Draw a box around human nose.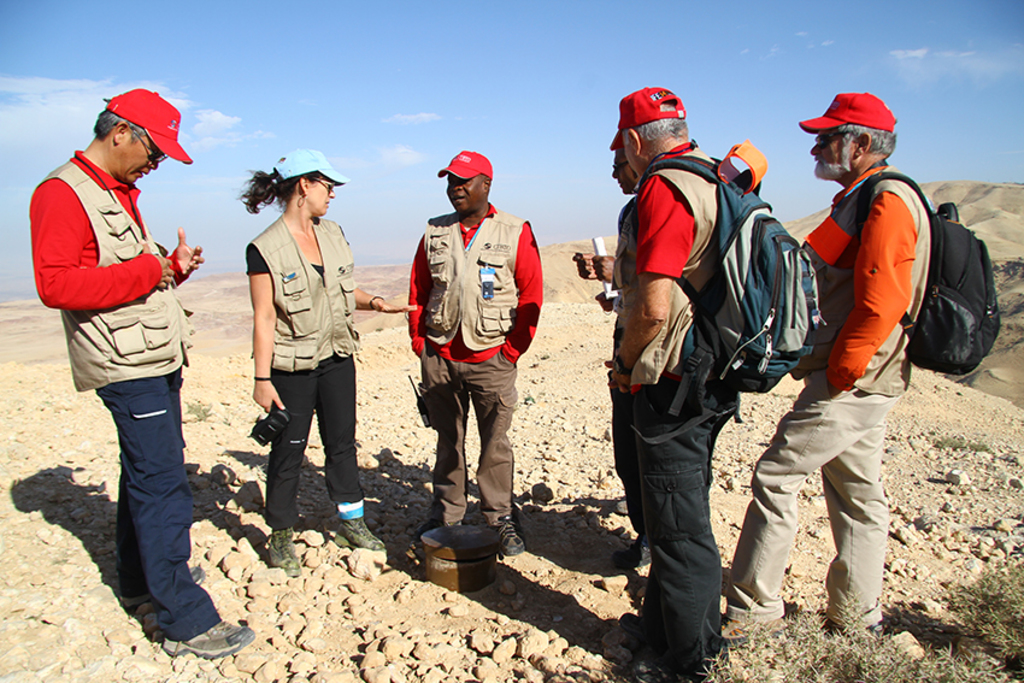
<region>146, 158, 158, 170</region>.
